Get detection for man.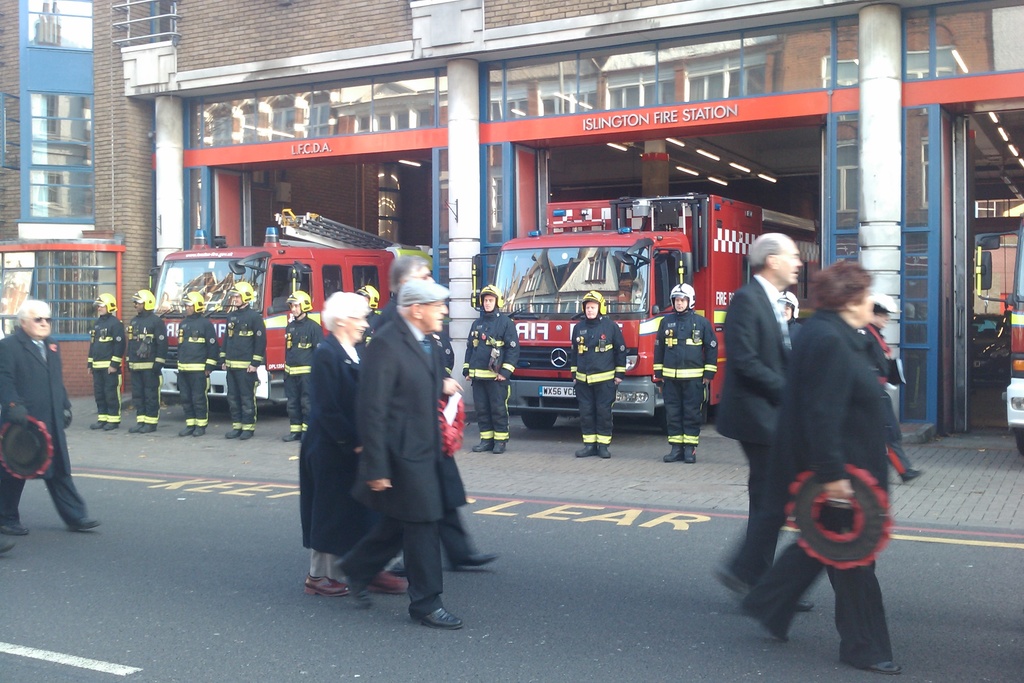
Detection: locate(84, 292, 126, 438).
